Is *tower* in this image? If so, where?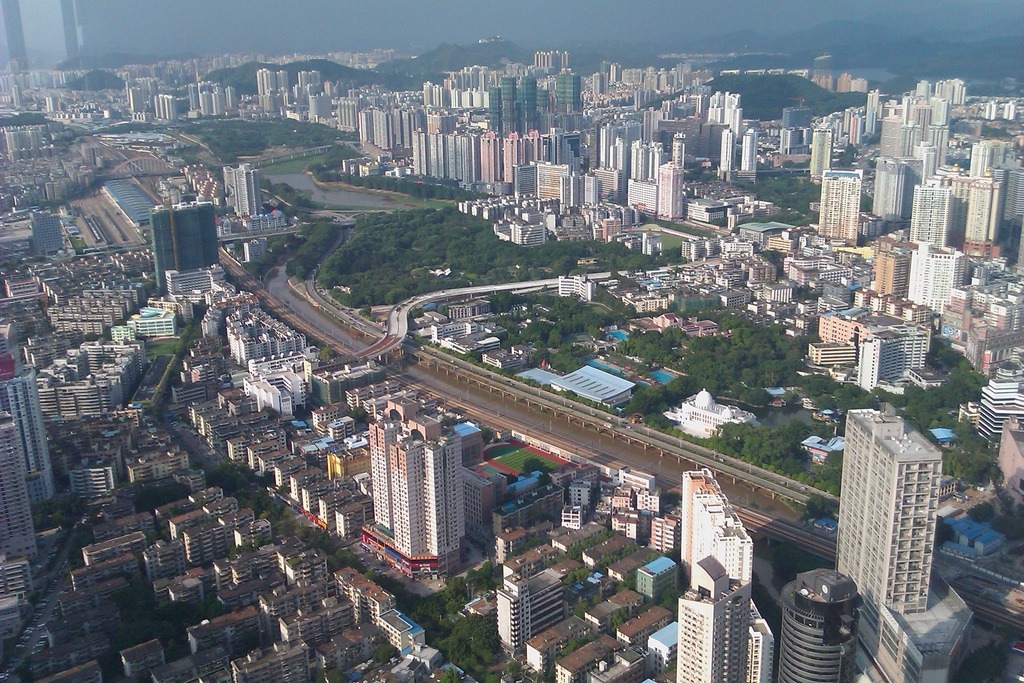
Yes, at <bbox>519, 80, 538, 108</bbox>.
